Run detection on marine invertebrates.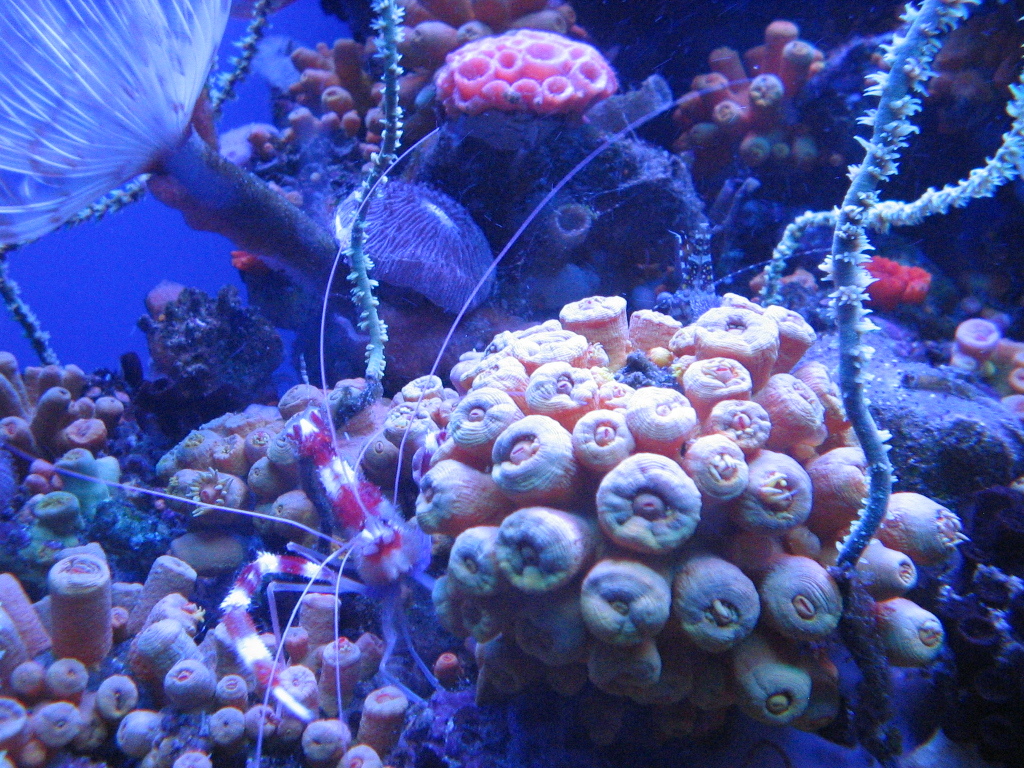
Result: locate(569, 540, 669, 647).
